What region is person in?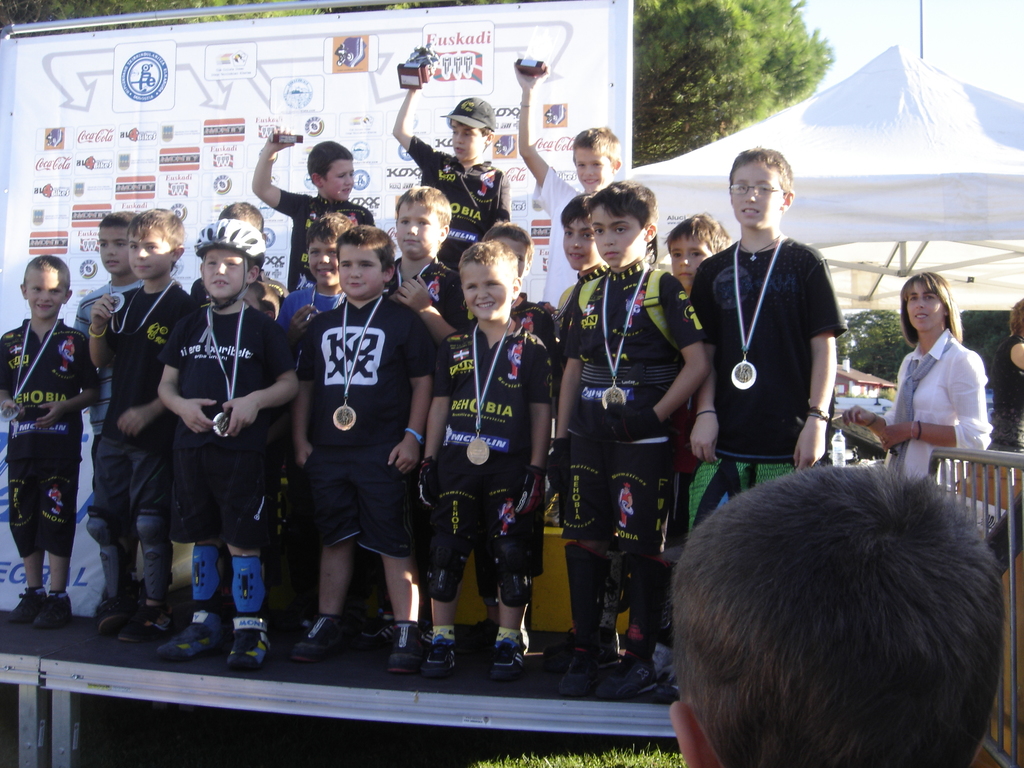
662/218/735/278.
